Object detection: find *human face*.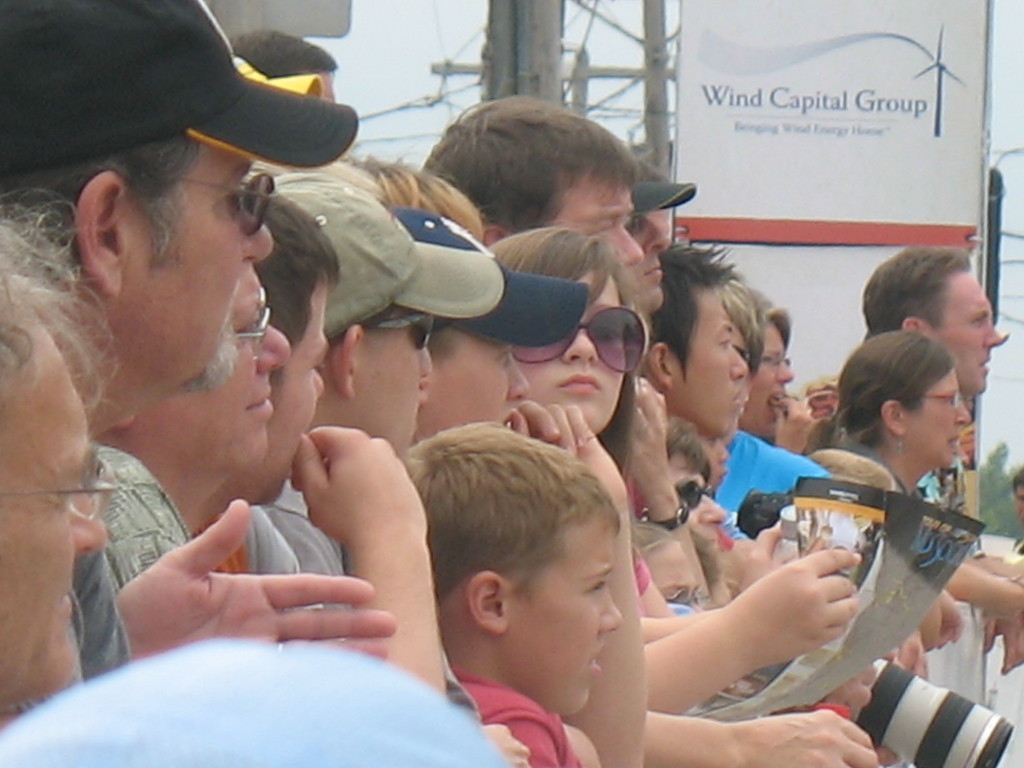
region(416, 336, 531, 436).
